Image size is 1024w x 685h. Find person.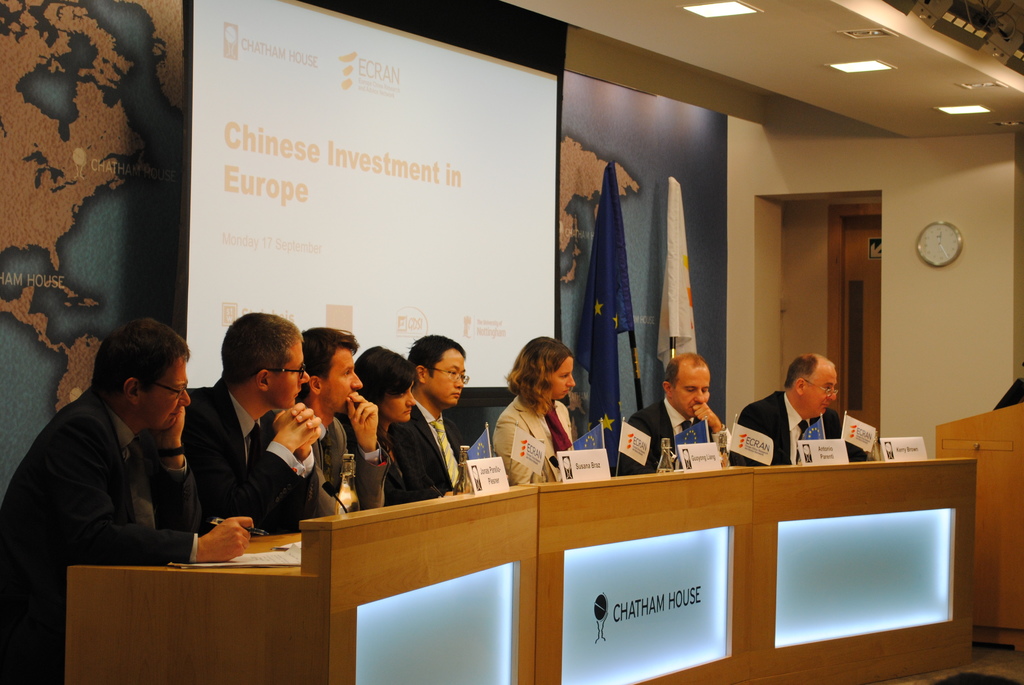
x1=490, y1=336, x2=577, y2=487.
